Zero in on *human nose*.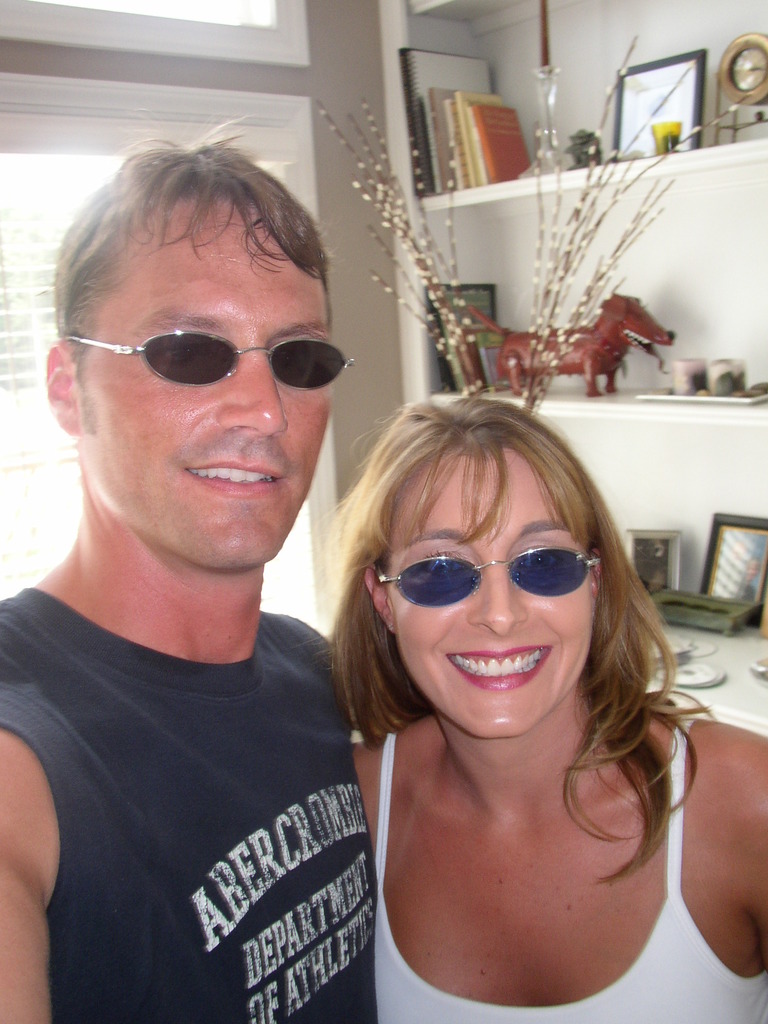
Zeroed in: [468, 568, 524, 634].
